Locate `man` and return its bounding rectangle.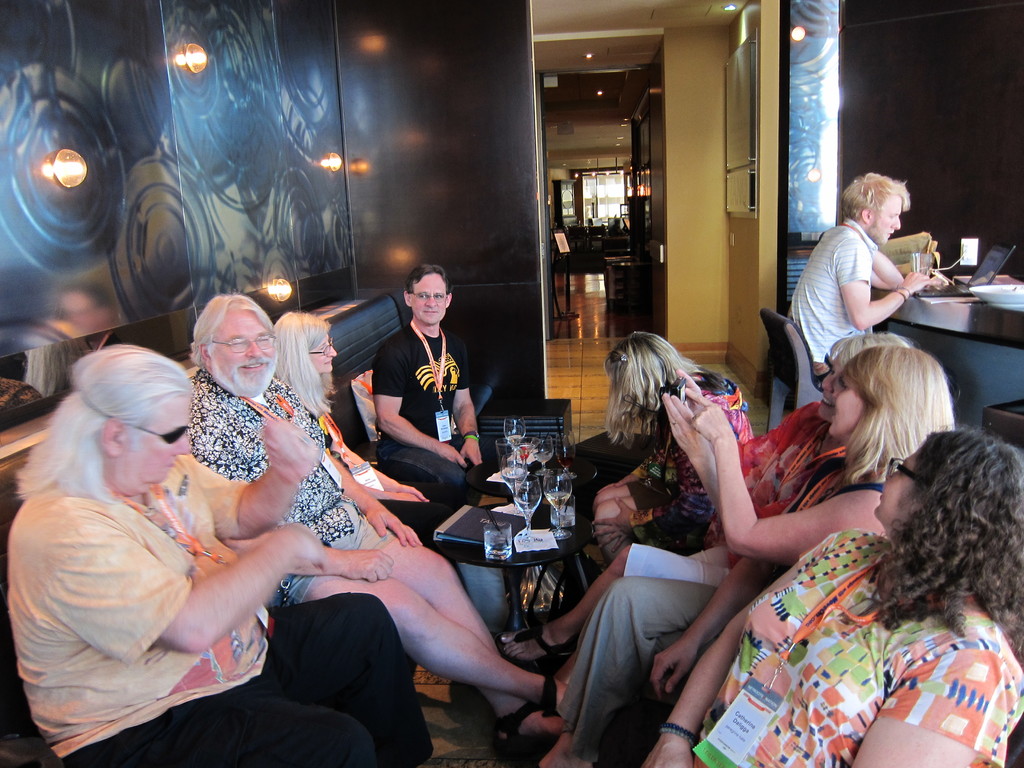
{"x1": 186, "y1": 292, "x2": 572, "y2": 753}.
